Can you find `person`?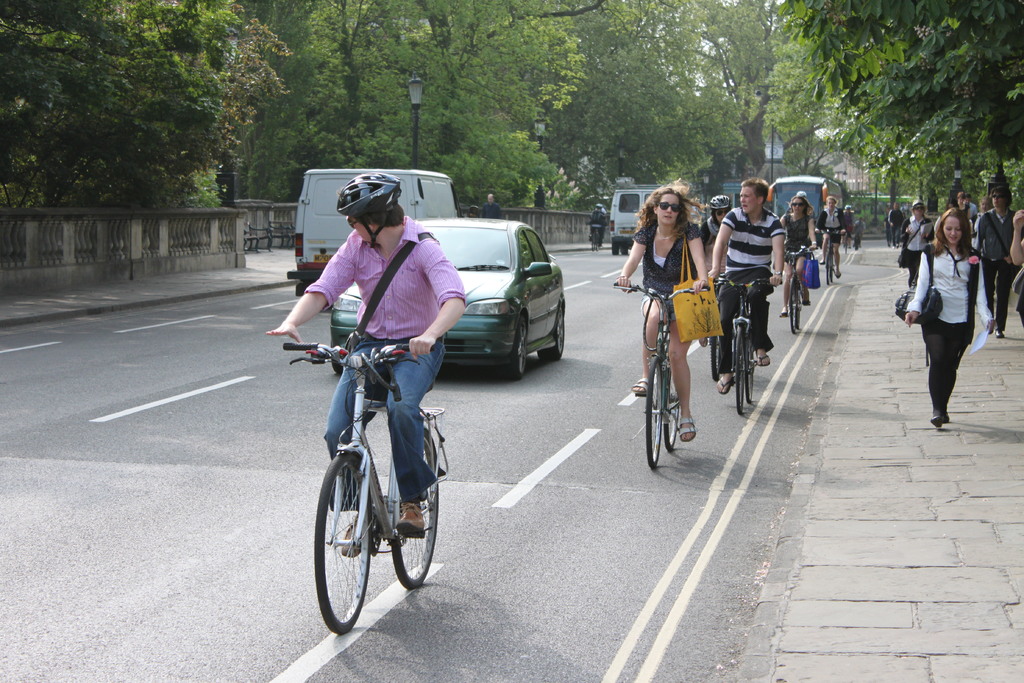
Yes, bounding box: [1005, 207, 1023, 321].
